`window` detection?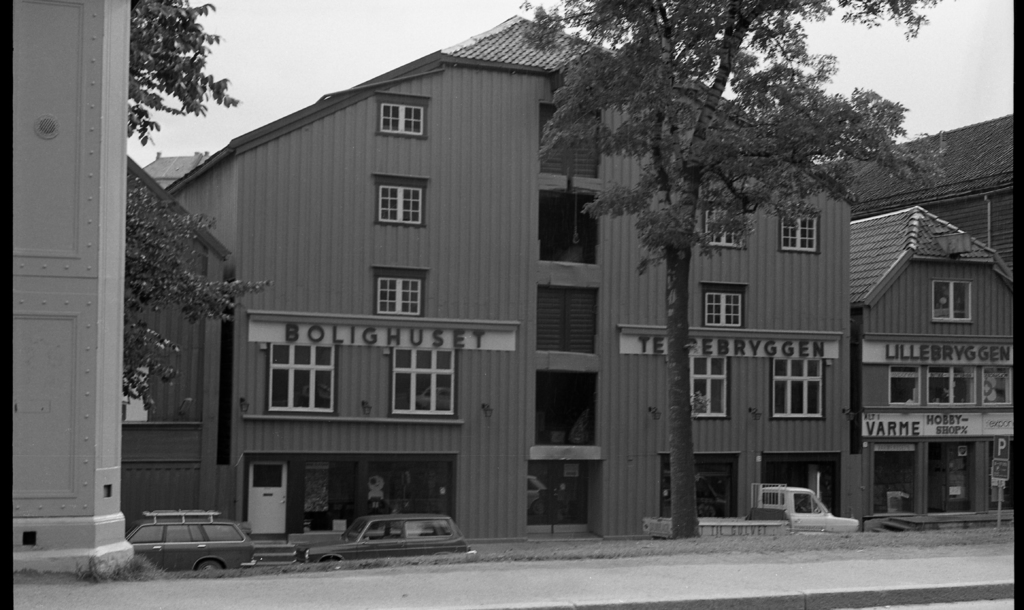
263/338/348/410
